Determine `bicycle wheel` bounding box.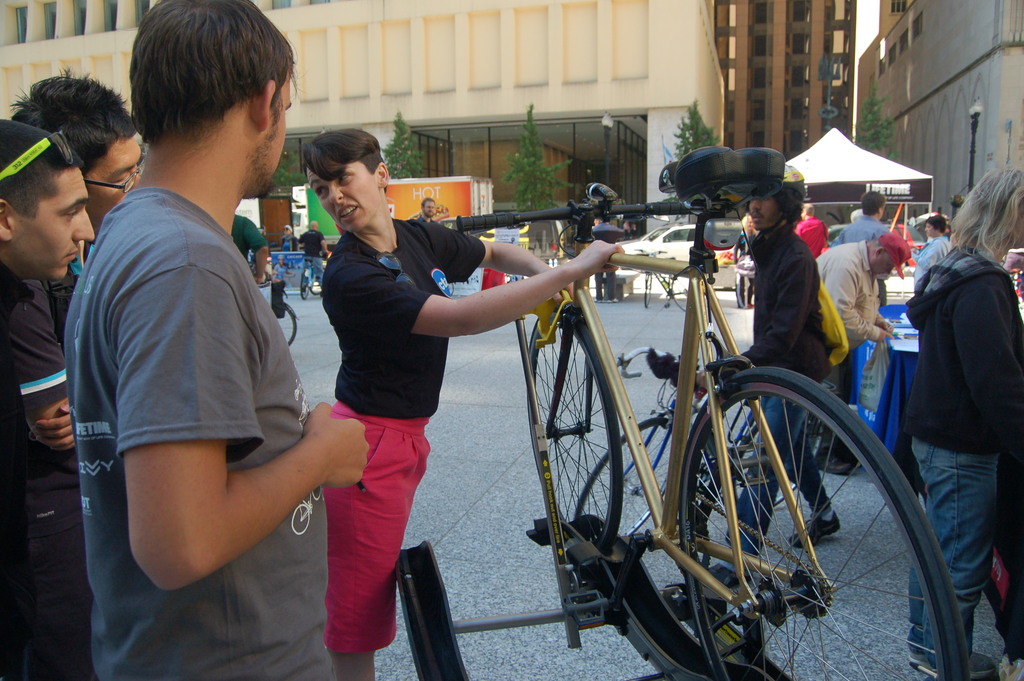
Determined: <bbox>538, 322, 640, 601</bbox>.
